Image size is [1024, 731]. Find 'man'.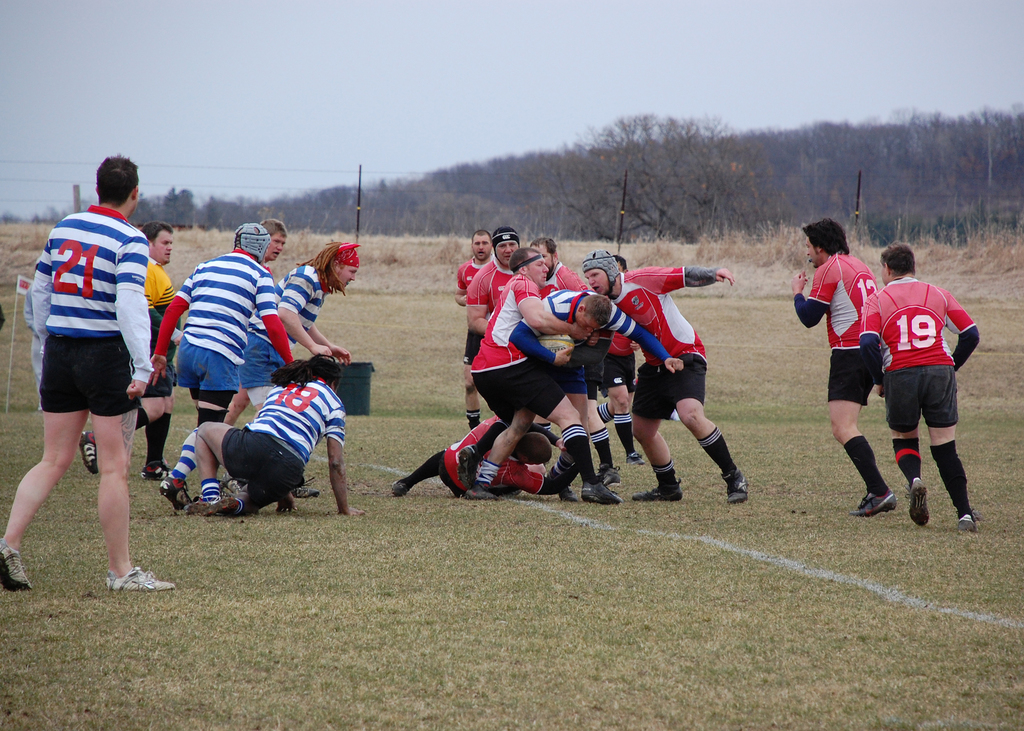
(left=223, top=222, right=289, bottom=420).
